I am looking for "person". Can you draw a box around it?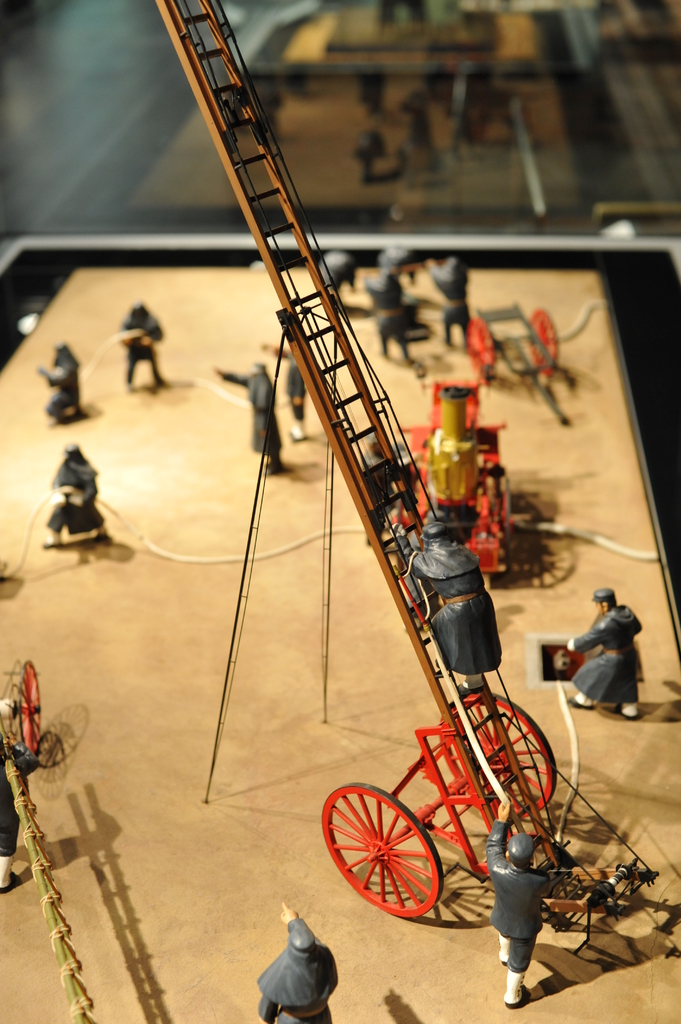
Sure, the bounding box is box=[566, 585, 641, 721].
